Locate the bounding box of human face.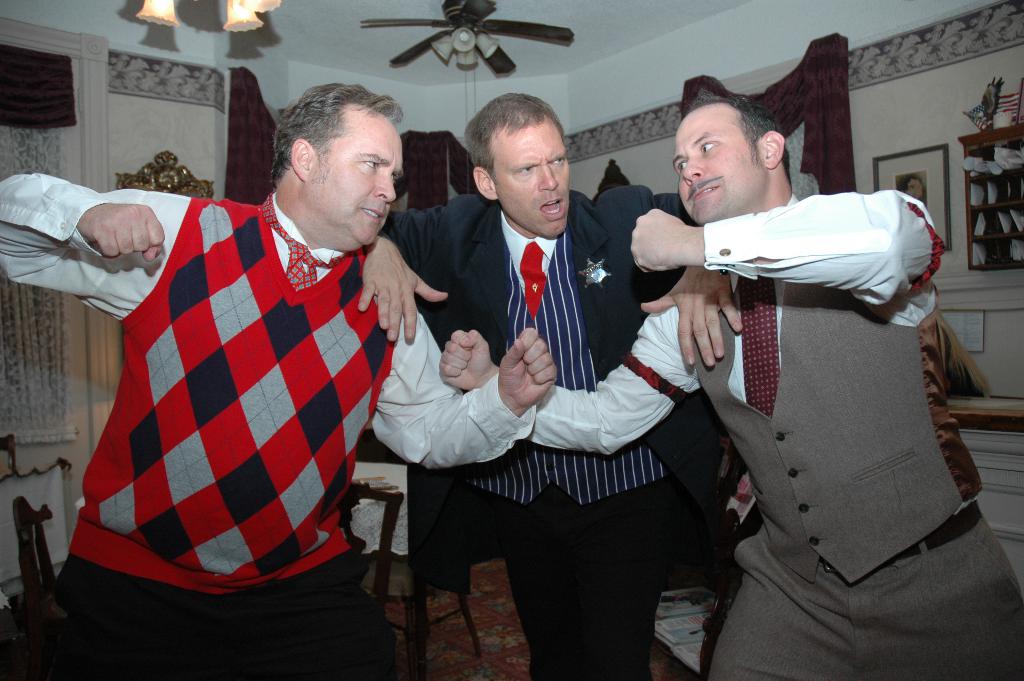
Bounding box: (left=316, top=107, right=406, bottom=245).
